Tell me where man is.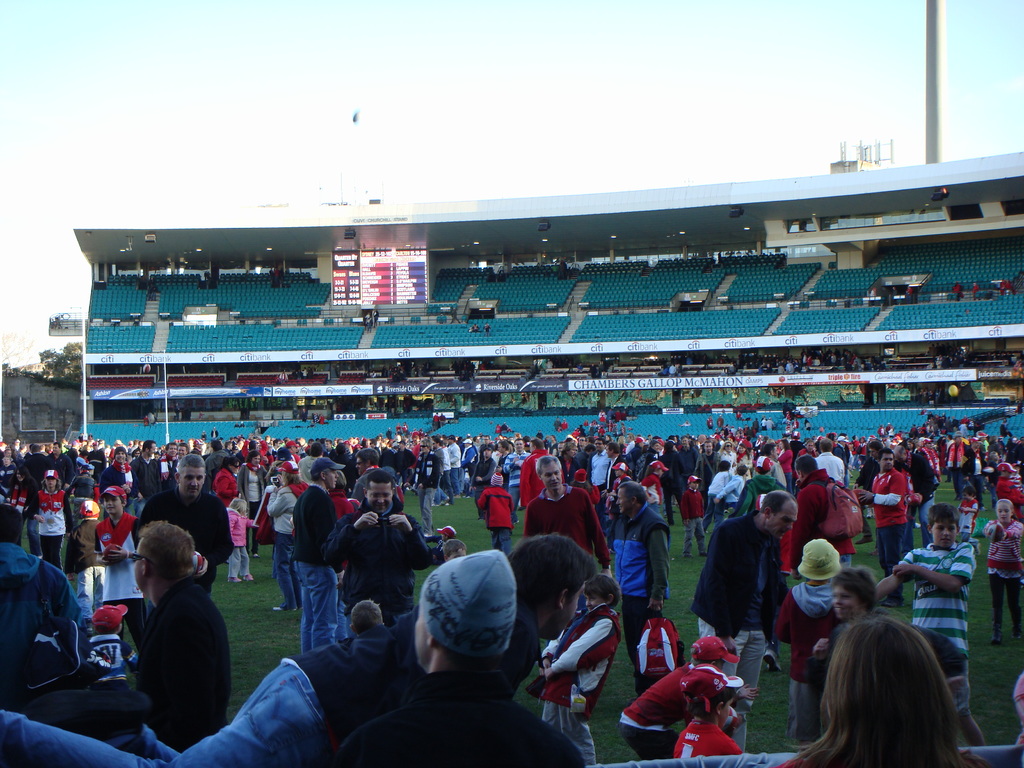
man is at (left=446, top=433, right=463, bottom=503).
